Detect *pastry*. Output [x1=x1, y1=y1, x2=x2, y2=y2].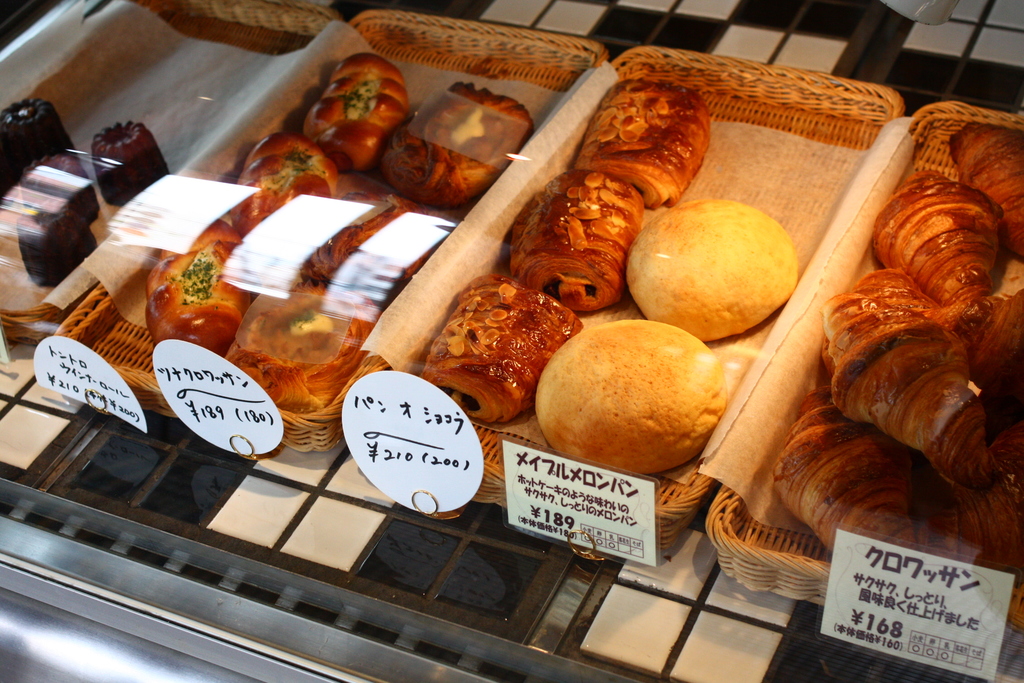
[x1=305, y1=47, x2=406, y2=176].
